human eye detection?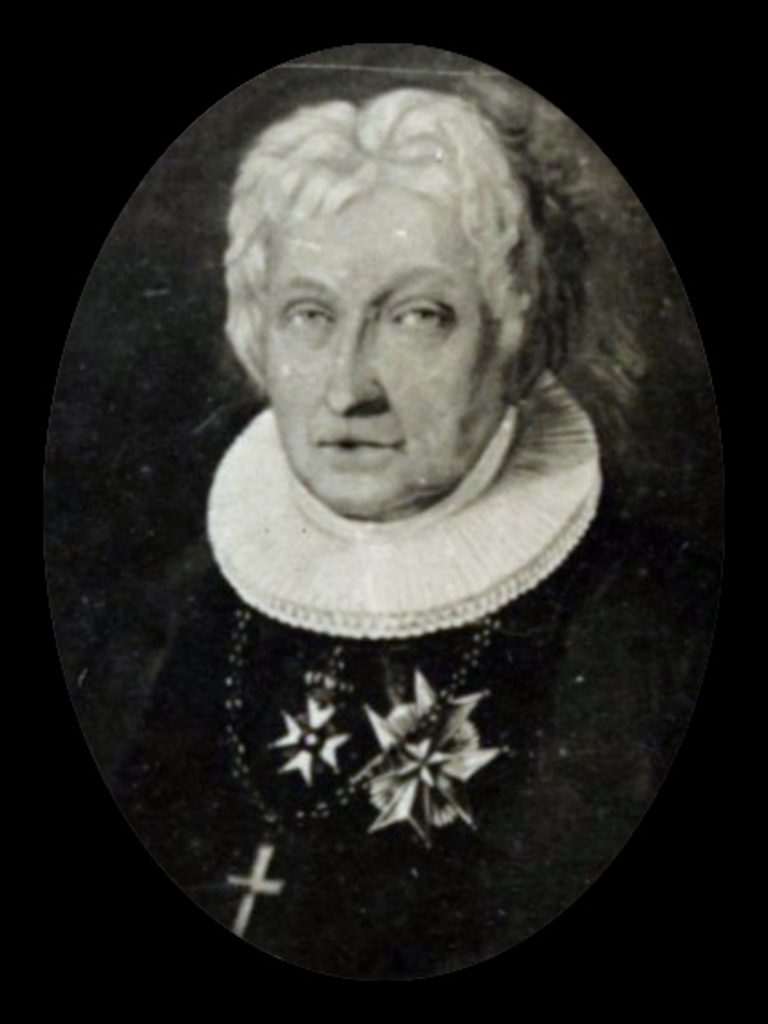
[left=390, top=291, right=452, bottom=336]
